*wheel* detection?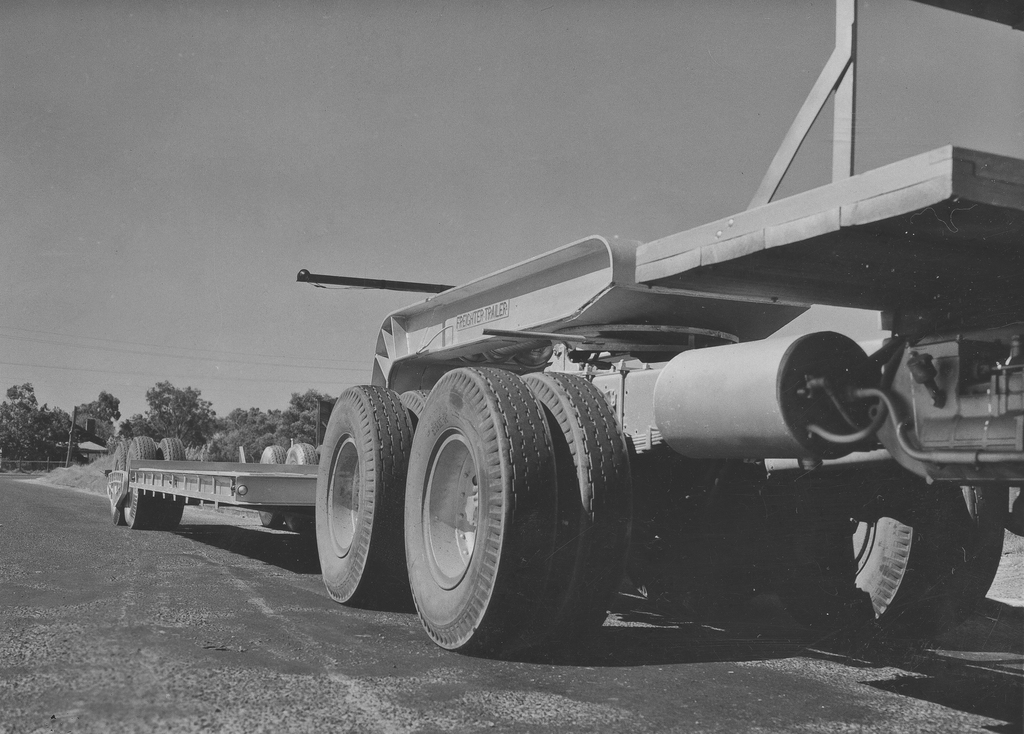
<region>403, 373, 547, 648</region>
